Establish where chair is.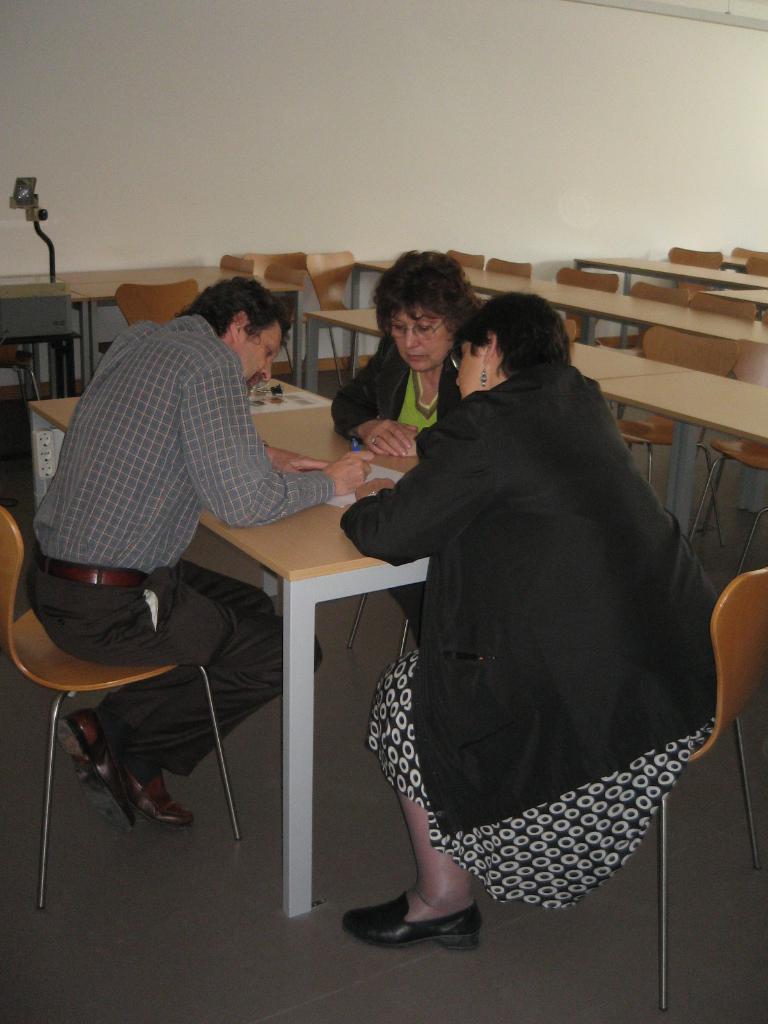
Established at rect(733, 248, 763, 262).
